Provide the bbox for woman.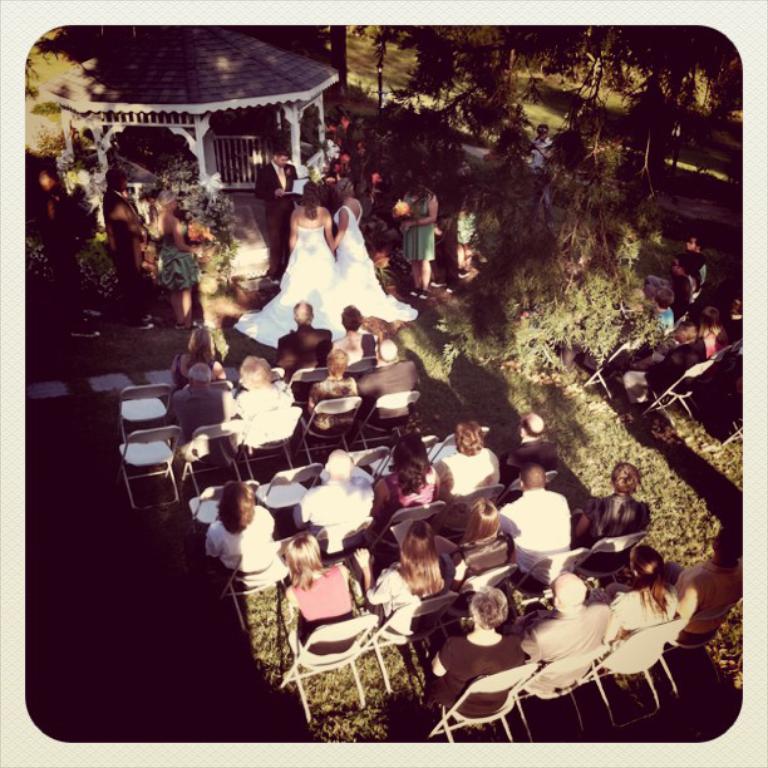
Rect(417, 586, 525, 713).
